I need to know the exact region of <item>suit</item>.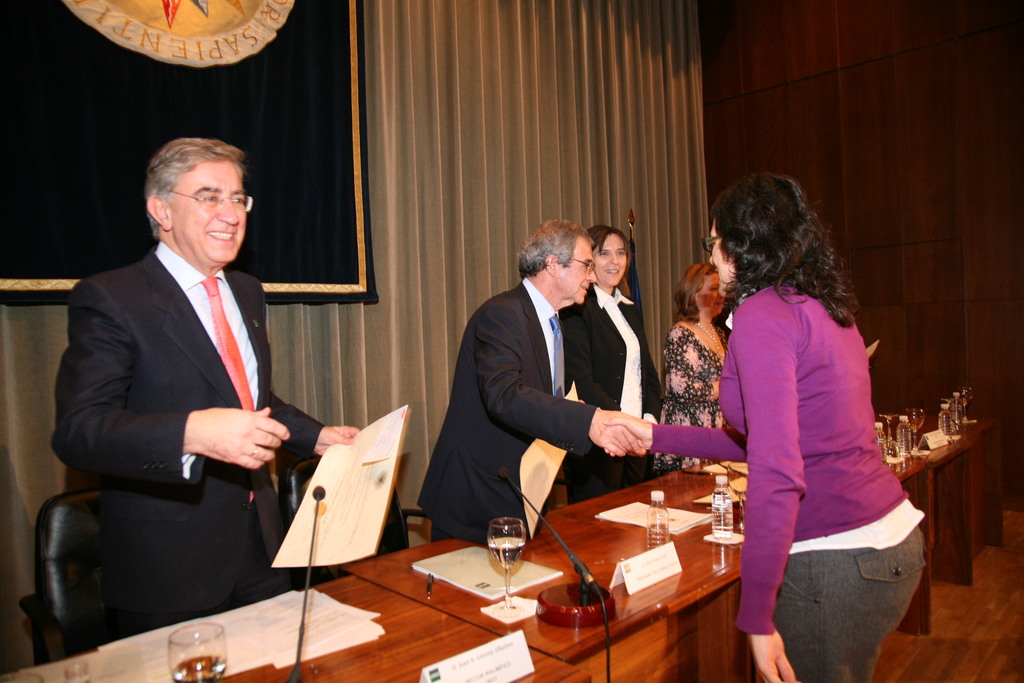
Region: box(557, 284, 666, 513).
